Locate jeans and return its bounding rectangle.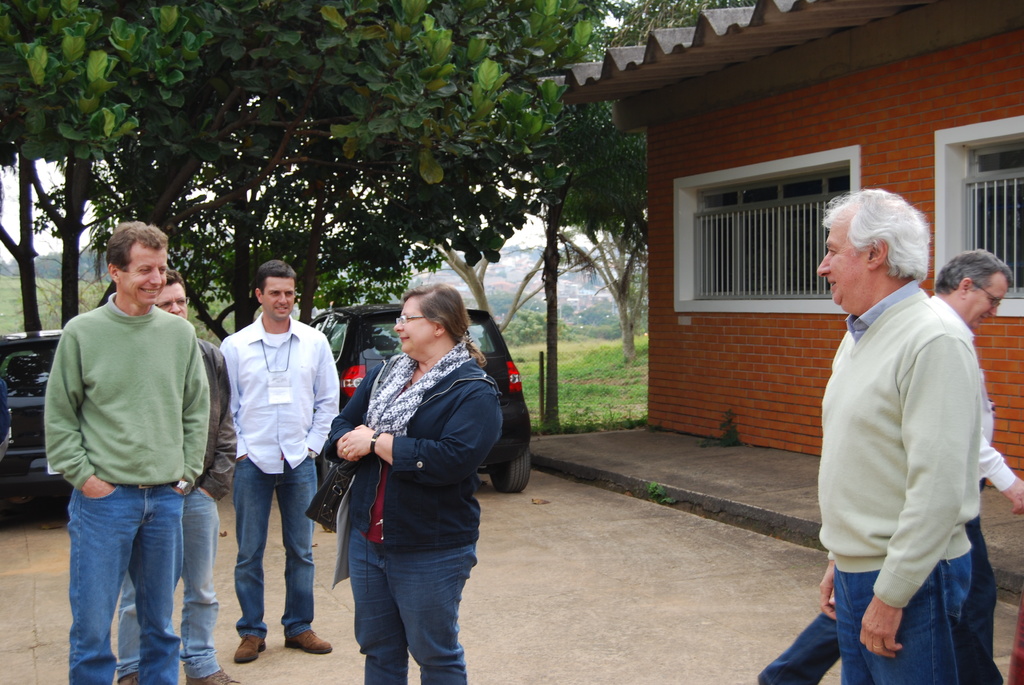
[835,553,974,684].
